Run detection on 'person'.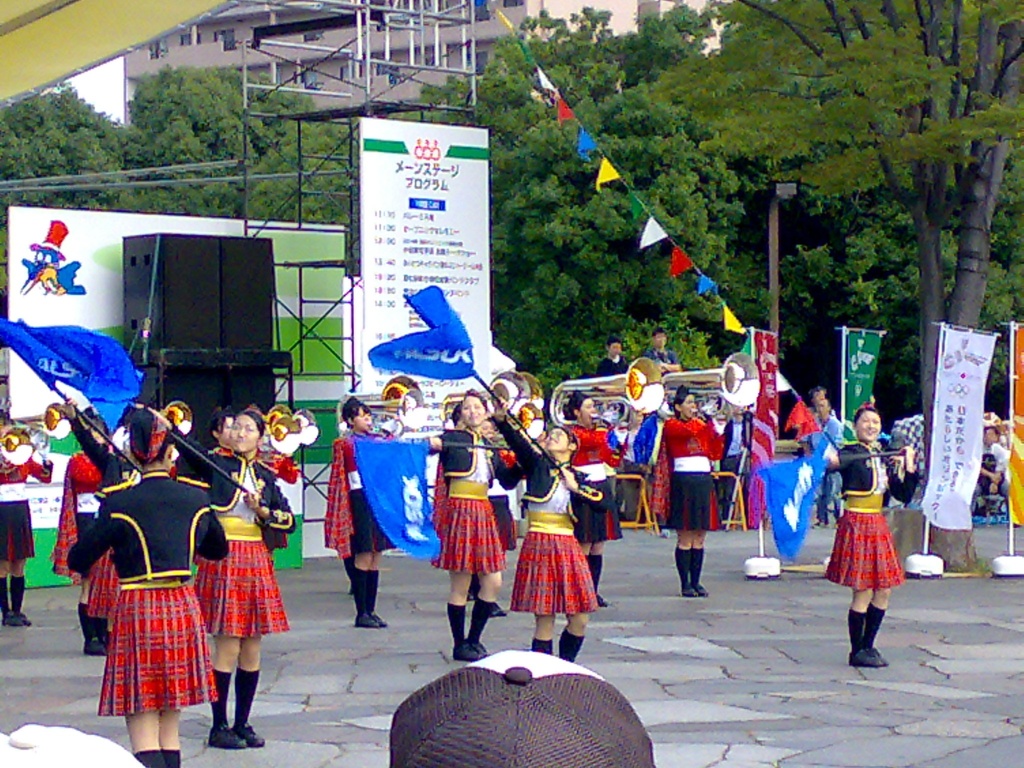
Result: {"x1": 193, "y1": 417, "x2": 294, "y2": 756}.
